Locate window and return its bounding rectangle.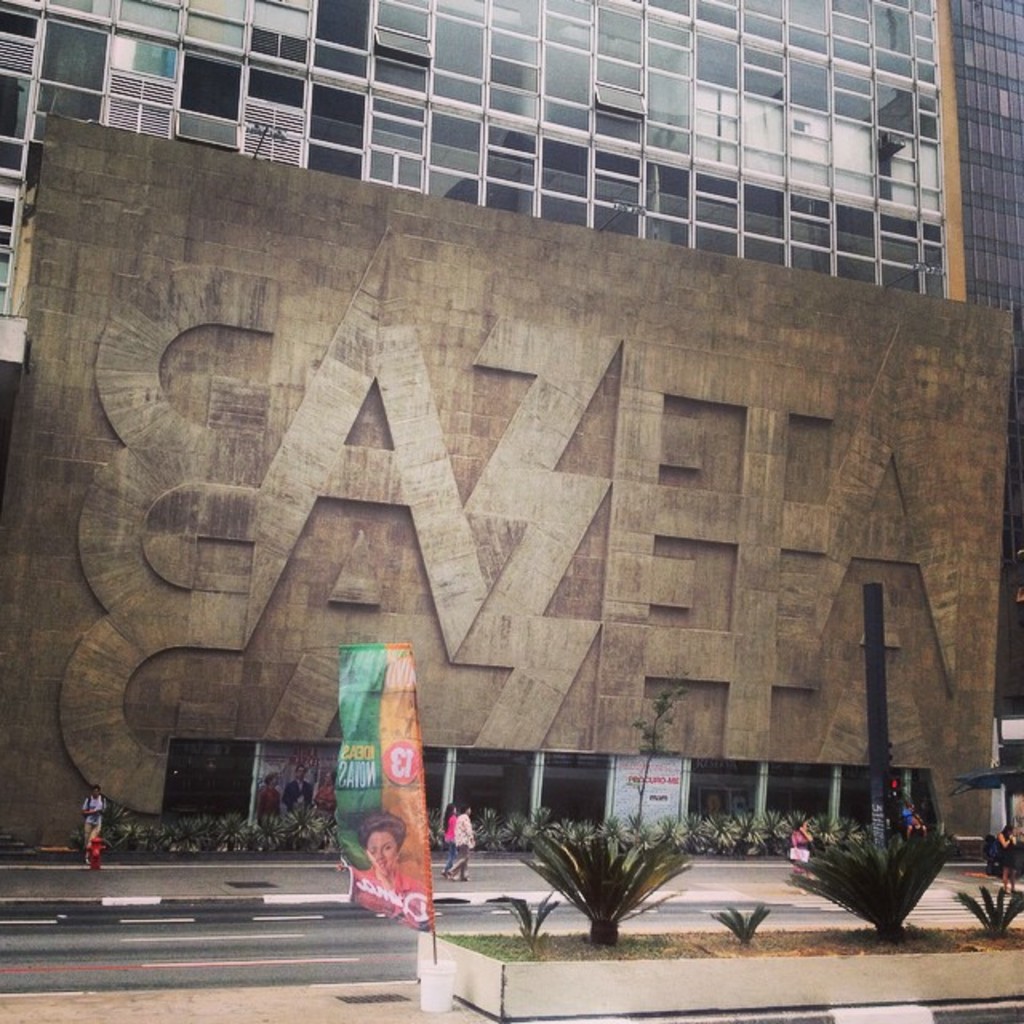
rect(0, 6, 45, 78).
